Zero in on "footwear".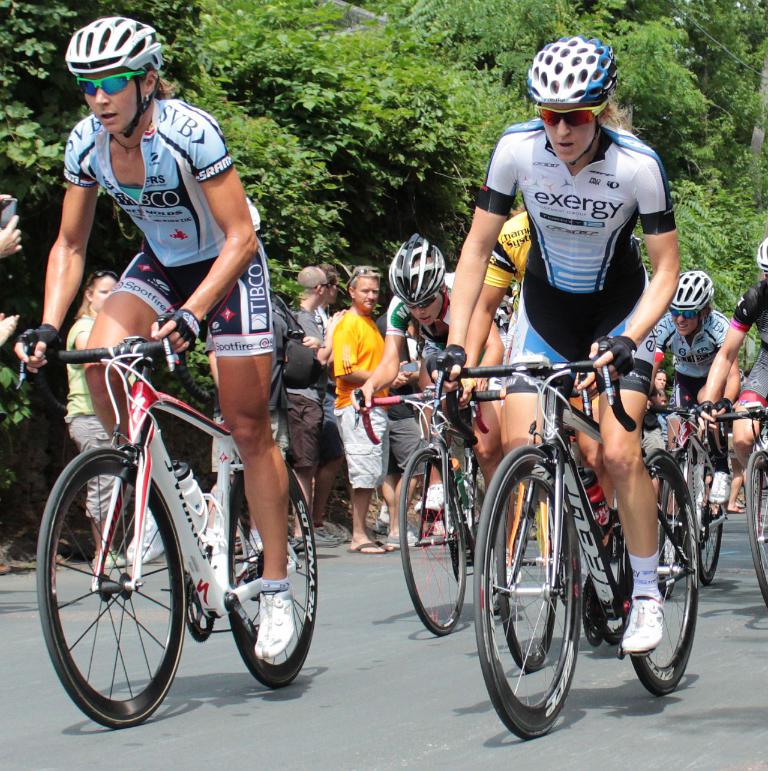
Zeroed in: 385:520:426:550.
